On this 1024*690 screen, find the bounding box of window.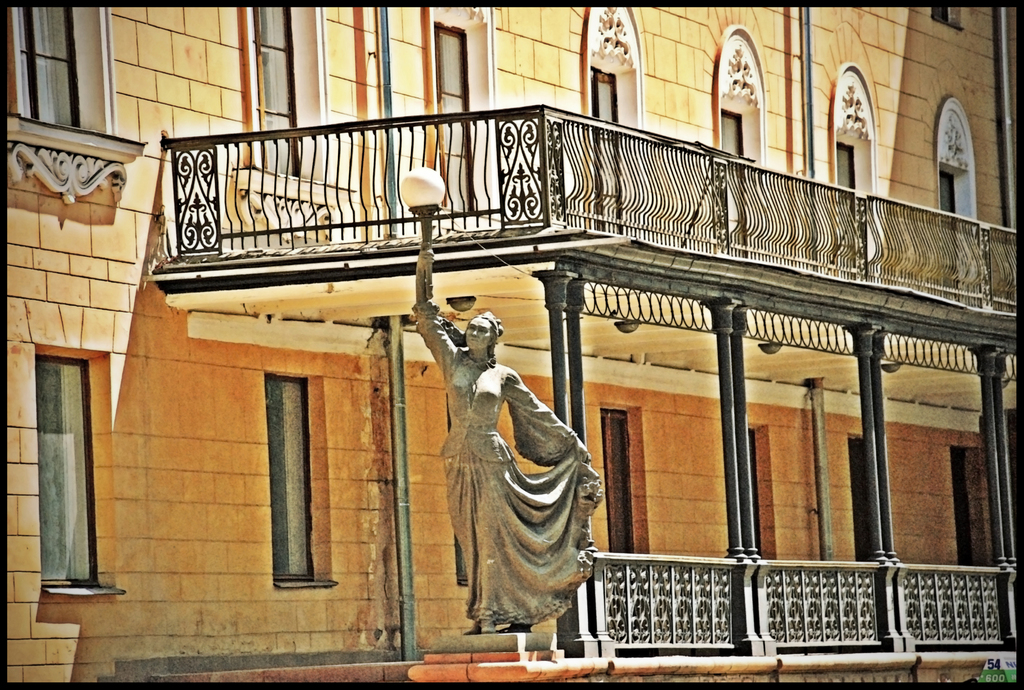
Bounding box: 955 440 991 570.
